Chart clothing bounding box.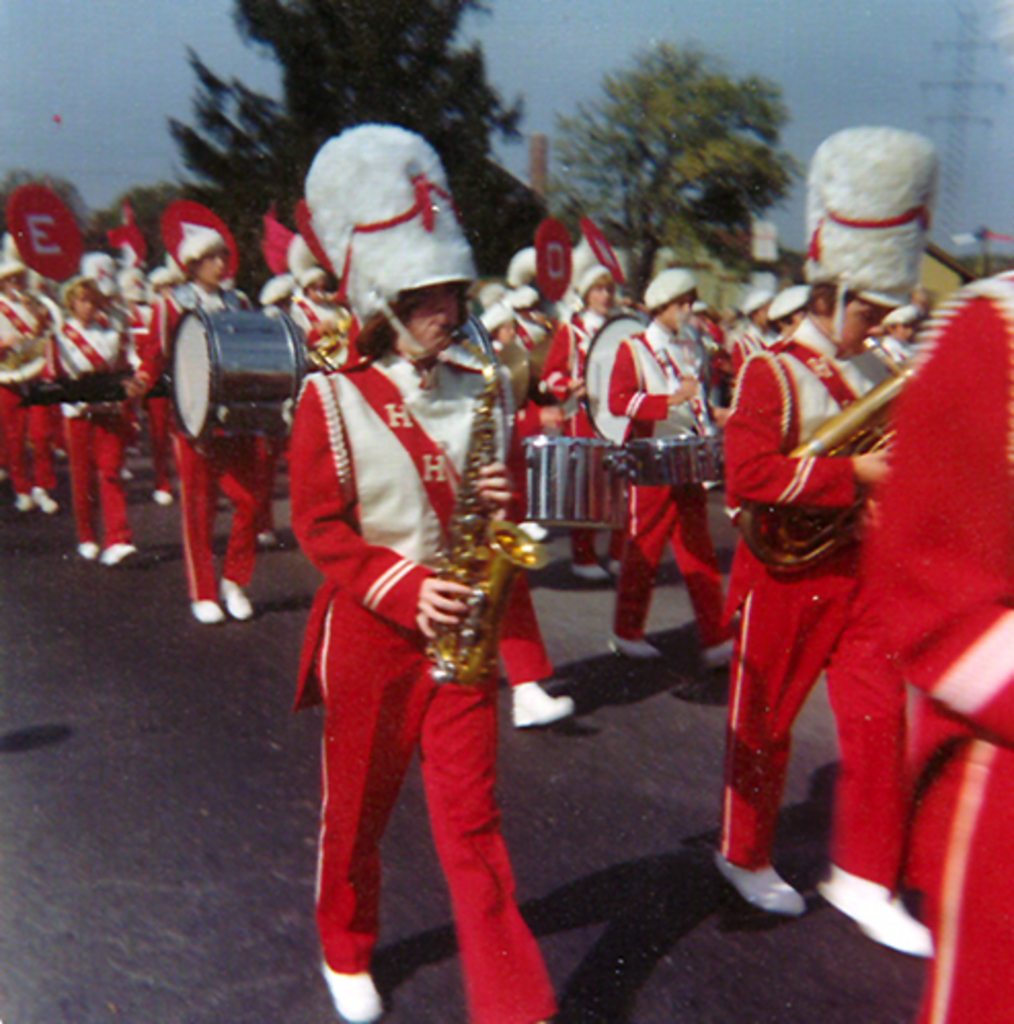
Charted: 283 119 544 1022.
